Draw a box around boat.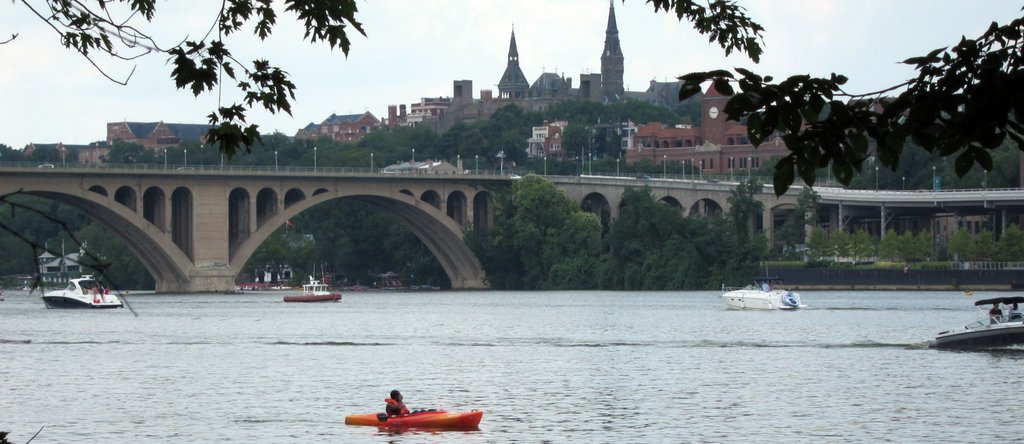
box(931, 285, 1023, 343).
